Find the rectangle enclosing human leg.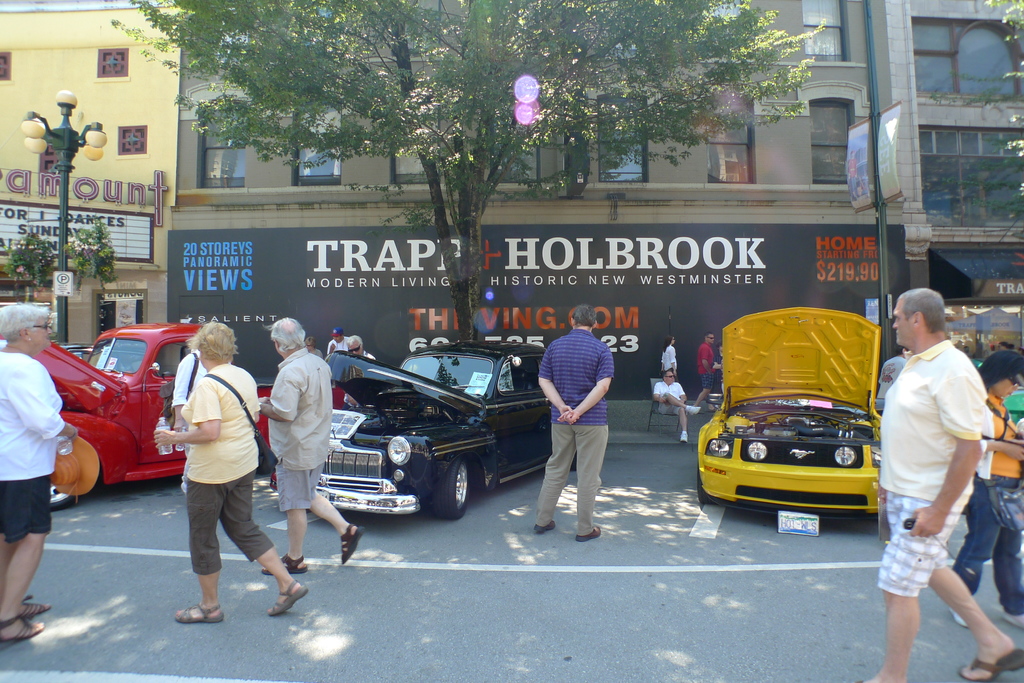
[850, 475, 976, 682].
